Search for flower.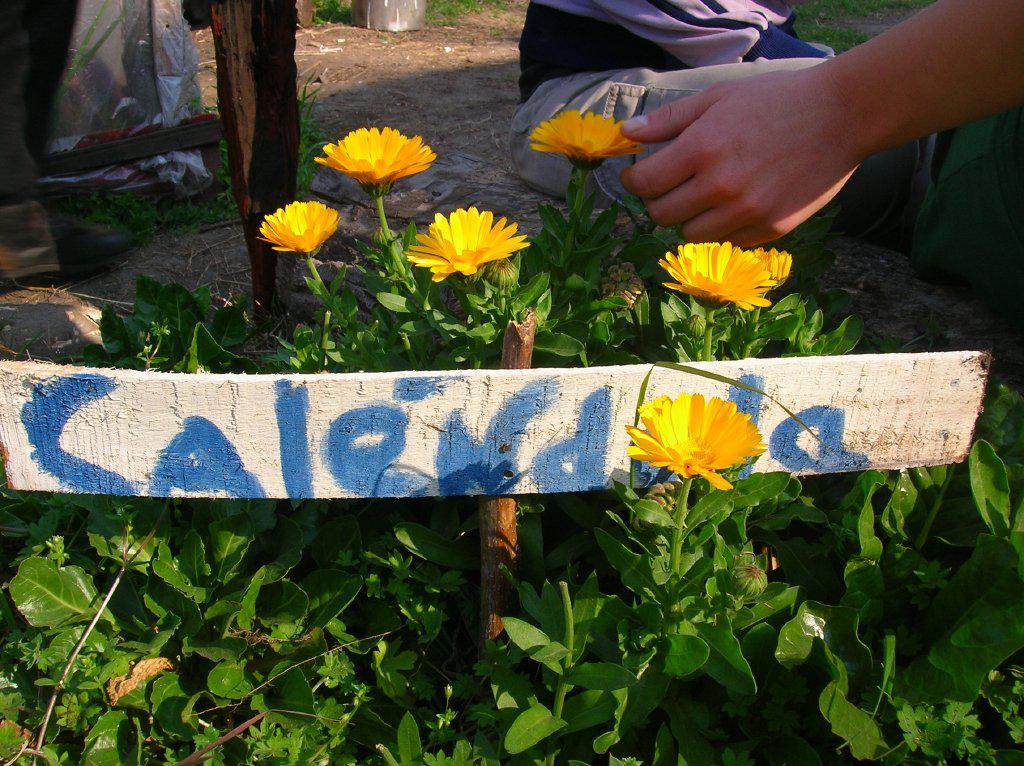
Found at BBox(262, 200, 341, 252).
